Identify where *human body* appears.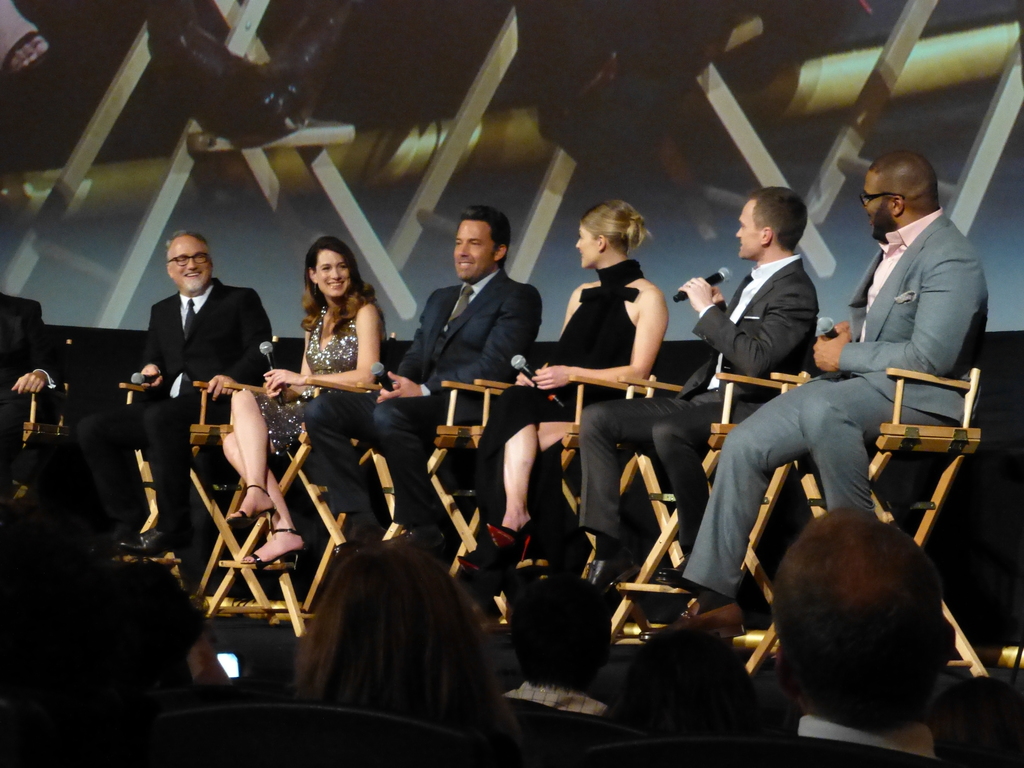
Appears at bbox=[227, 297, 385, 577].
